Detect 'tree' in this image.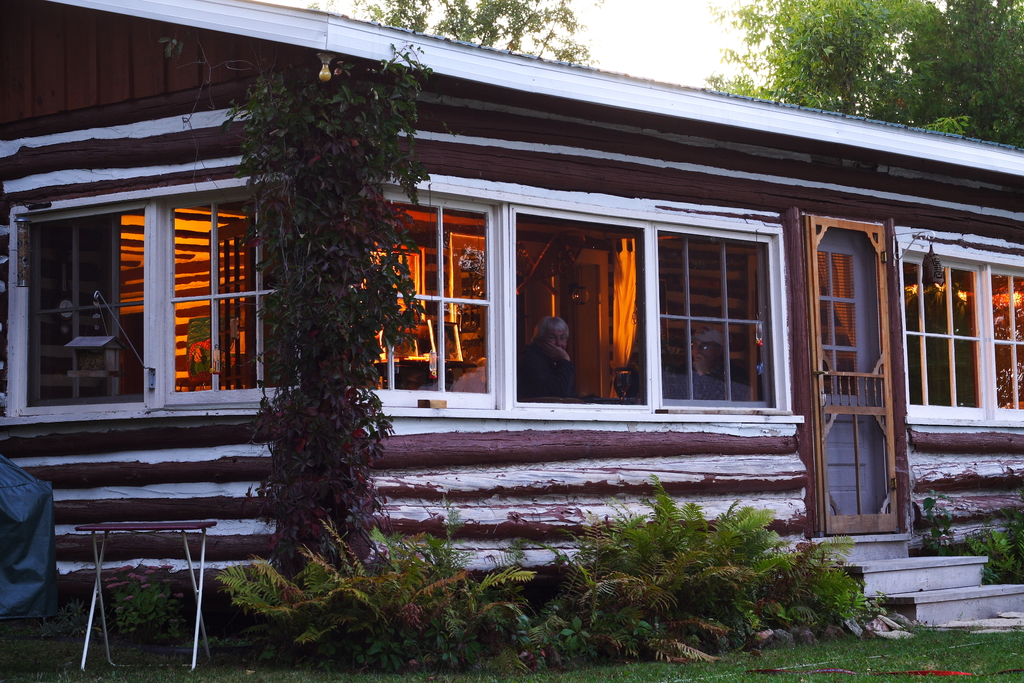
Detection: detection(707, 0, 970, 140).
